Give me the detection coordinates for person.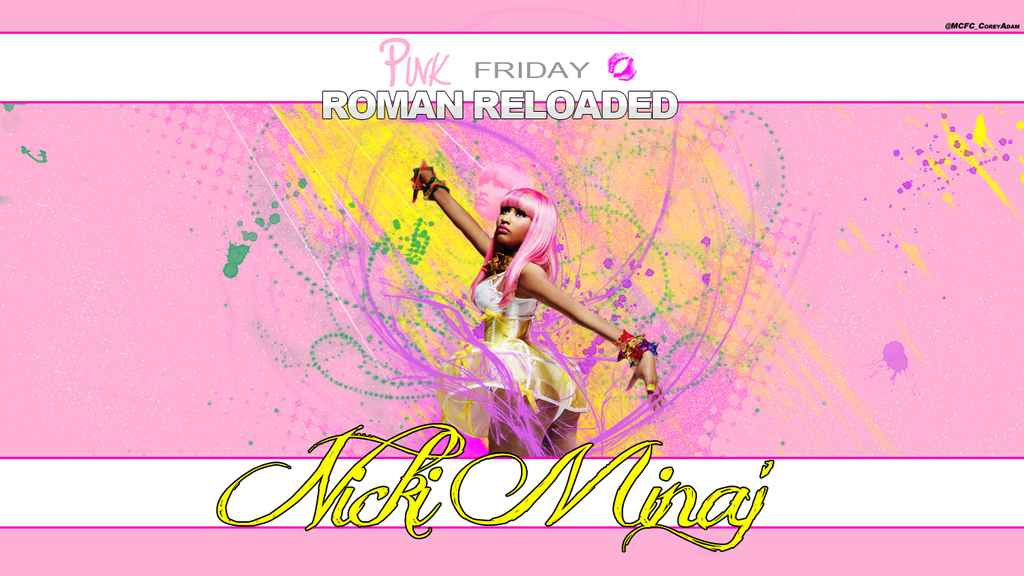
locate(412, 163, 656, 459).
